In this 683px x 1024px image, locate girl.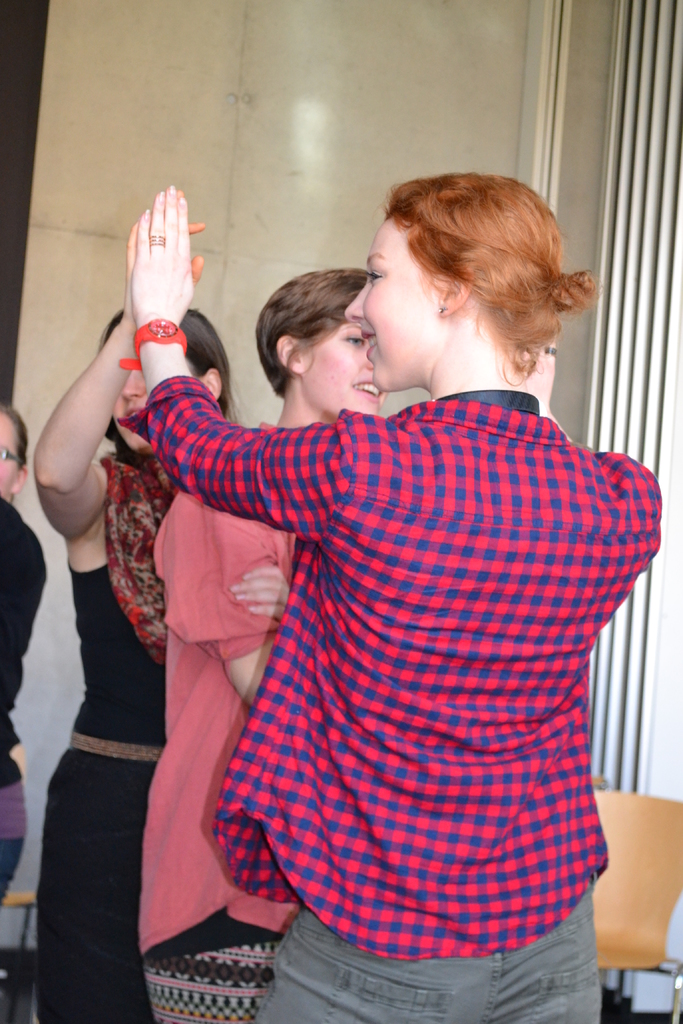
Bounding box: locate(35, 190, 247, 1022).
